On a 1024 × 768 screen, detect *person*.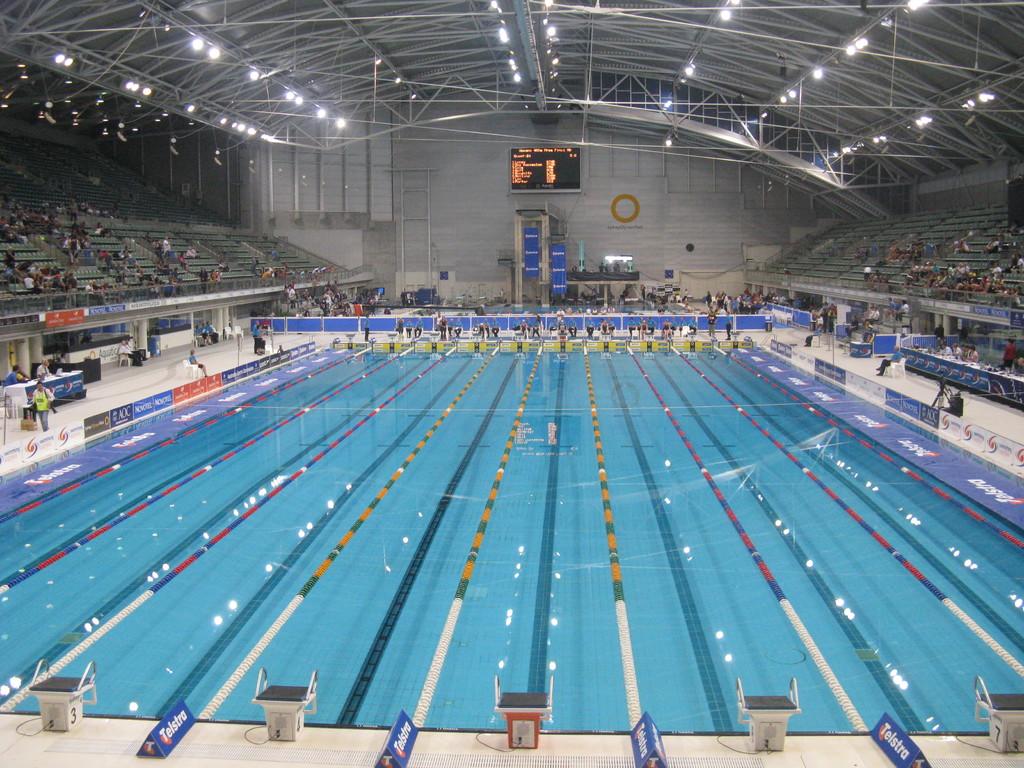
crop(702, 289, 714, 307).
